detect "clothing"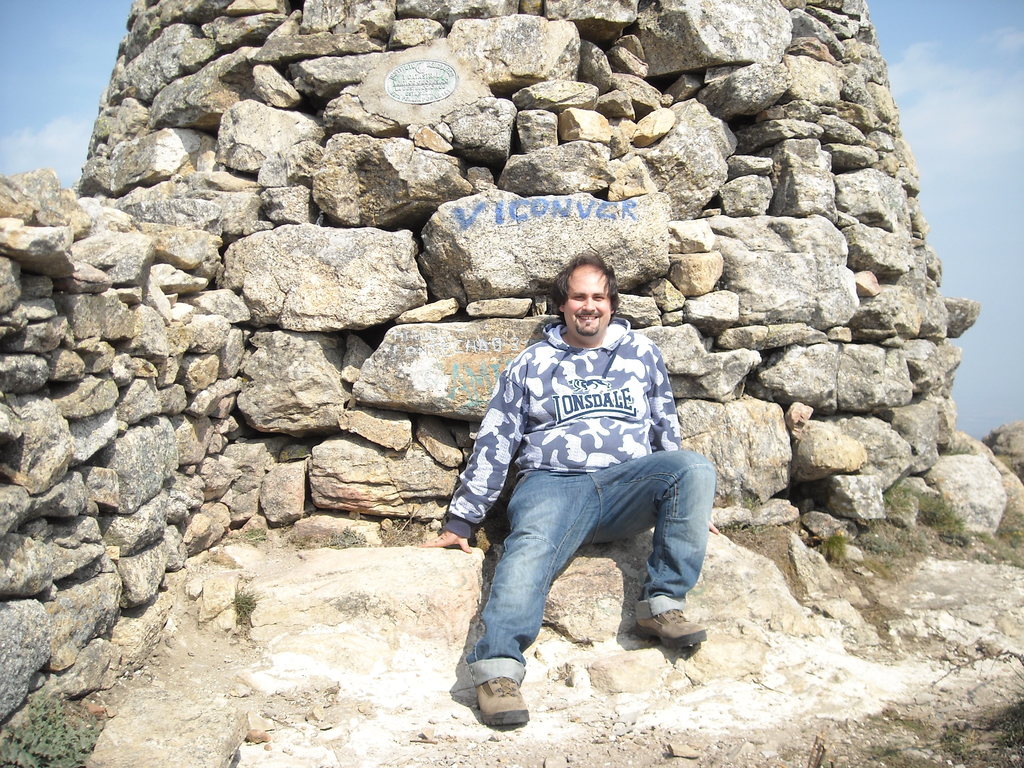
441, 262, 713, 710
